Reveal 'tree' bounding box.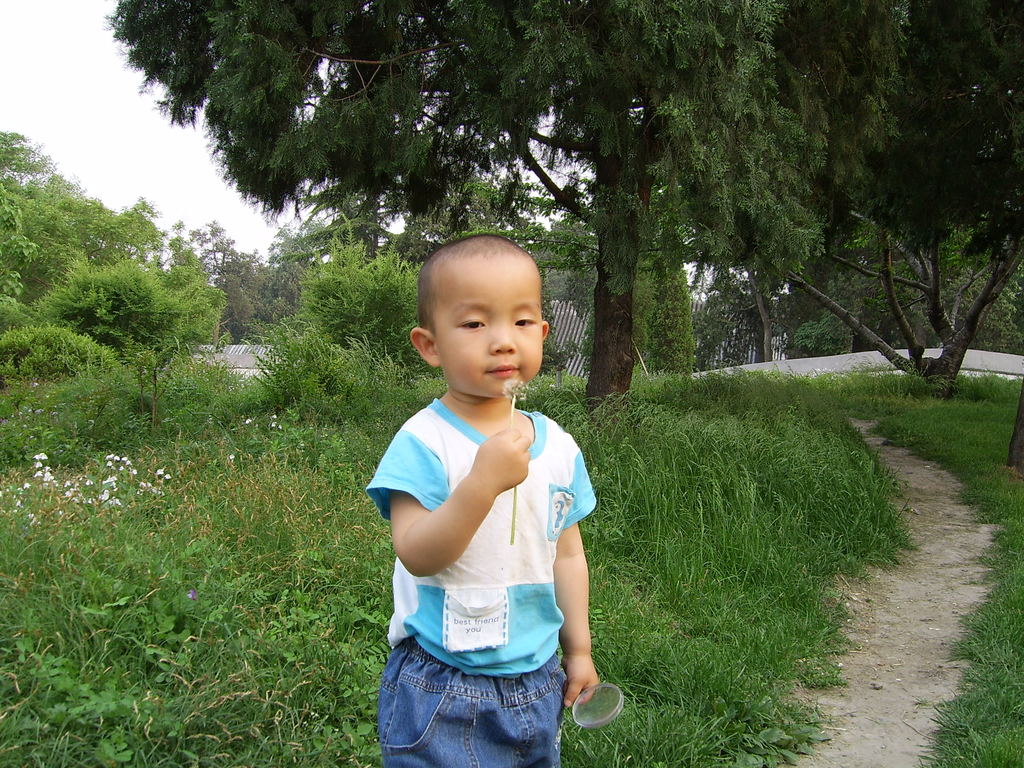
Revealed: bbox(103, 0, 911, 420).
